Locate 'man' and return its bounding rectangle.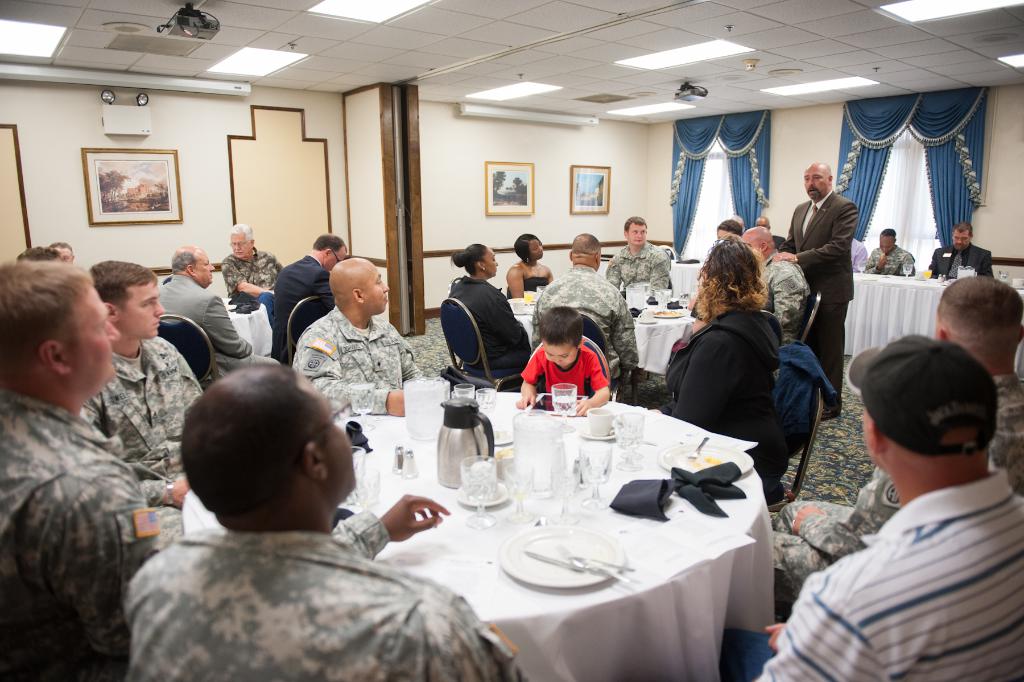
detection(536, 245, 641, 391).
